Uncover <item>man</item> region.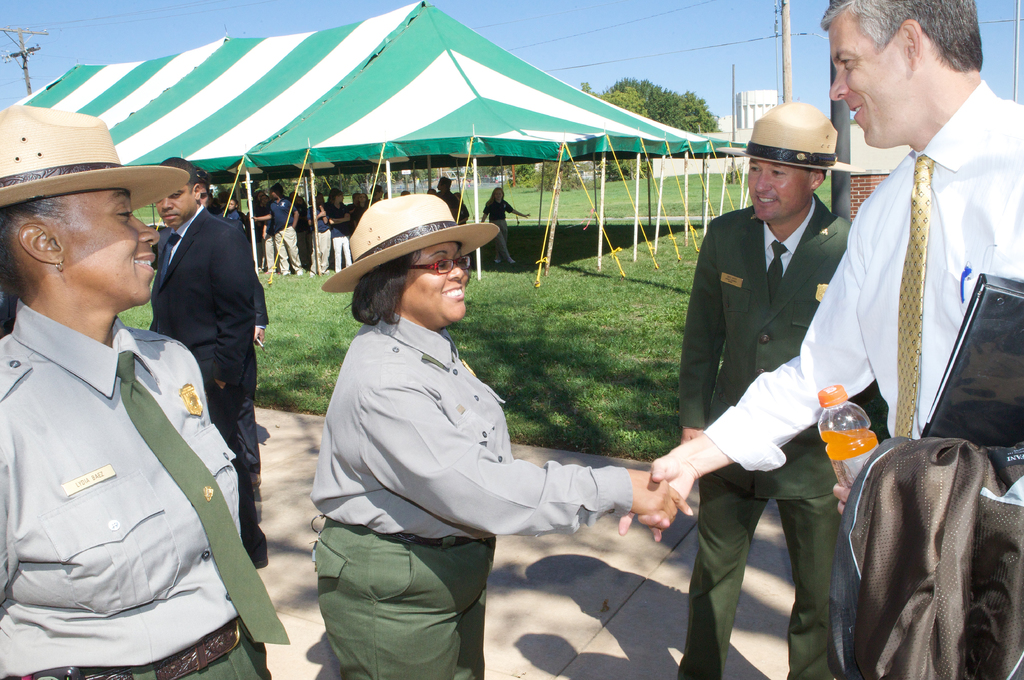
Uncovered: (x1=622, y1=0, x2=1023, y2=677).
